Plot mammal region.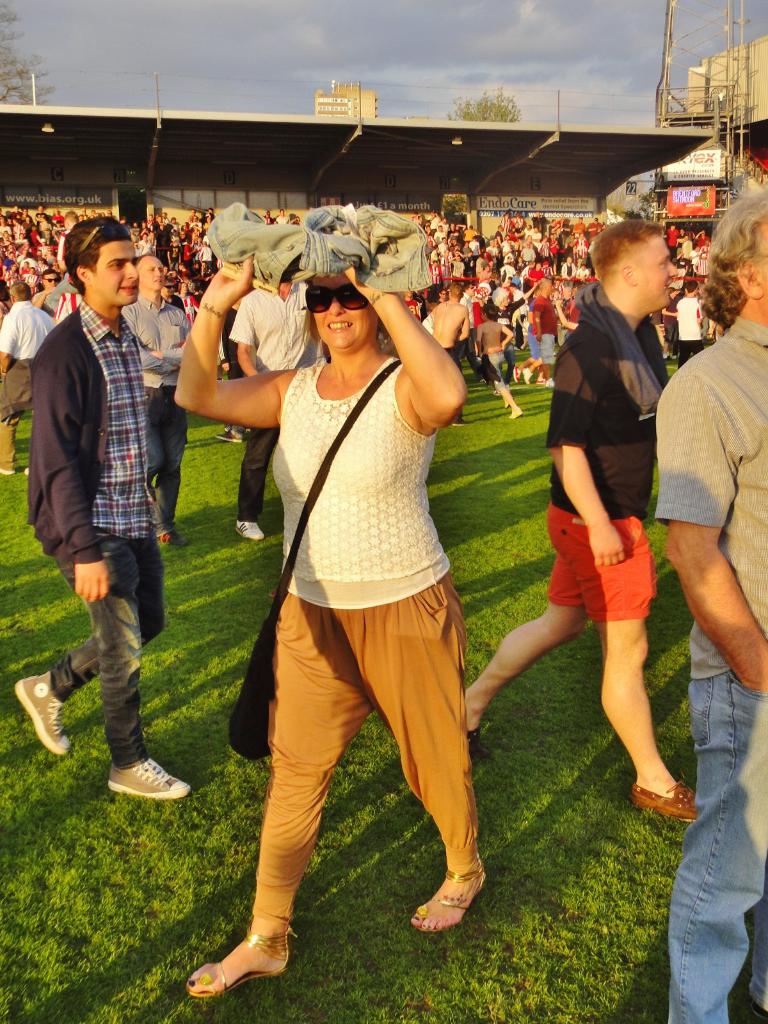
Plotted at {"left": 465, "top": 214, "right": 697, "bottom": 818}.
